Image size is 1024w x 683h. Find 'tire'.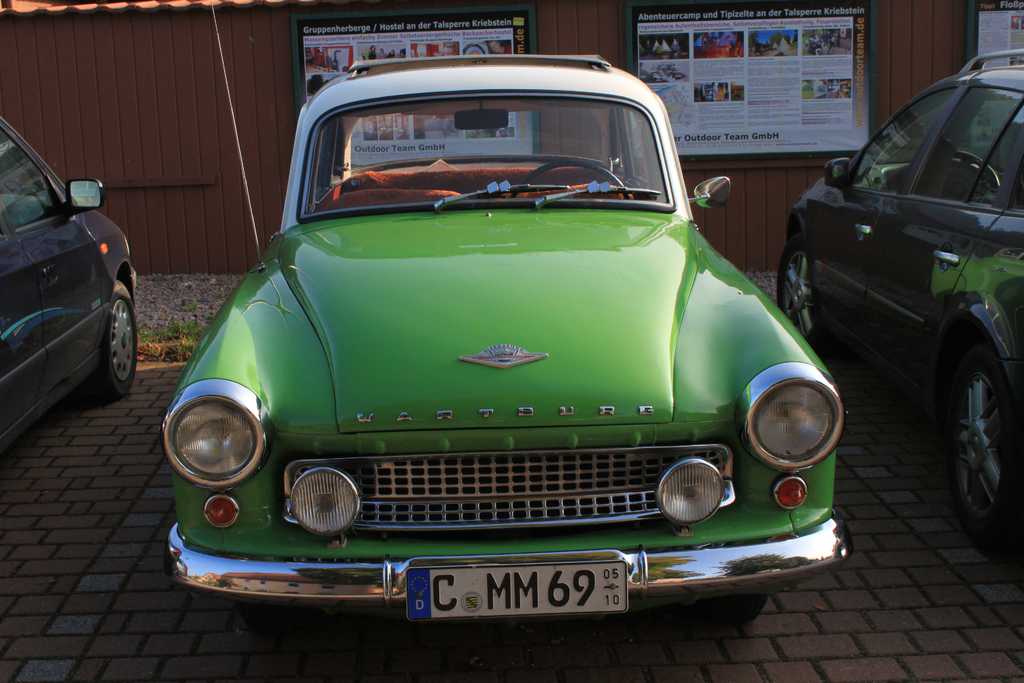
detection(700, 592, 767, 622).
